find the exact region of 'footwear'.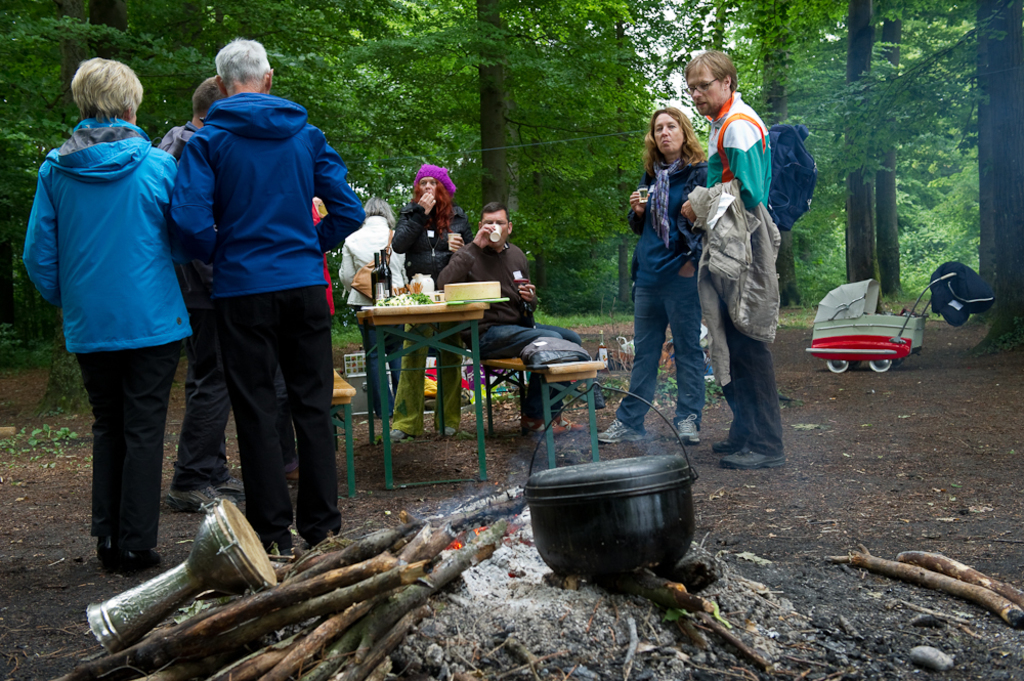
Exact region: crop(593, 417, 640, 441).
